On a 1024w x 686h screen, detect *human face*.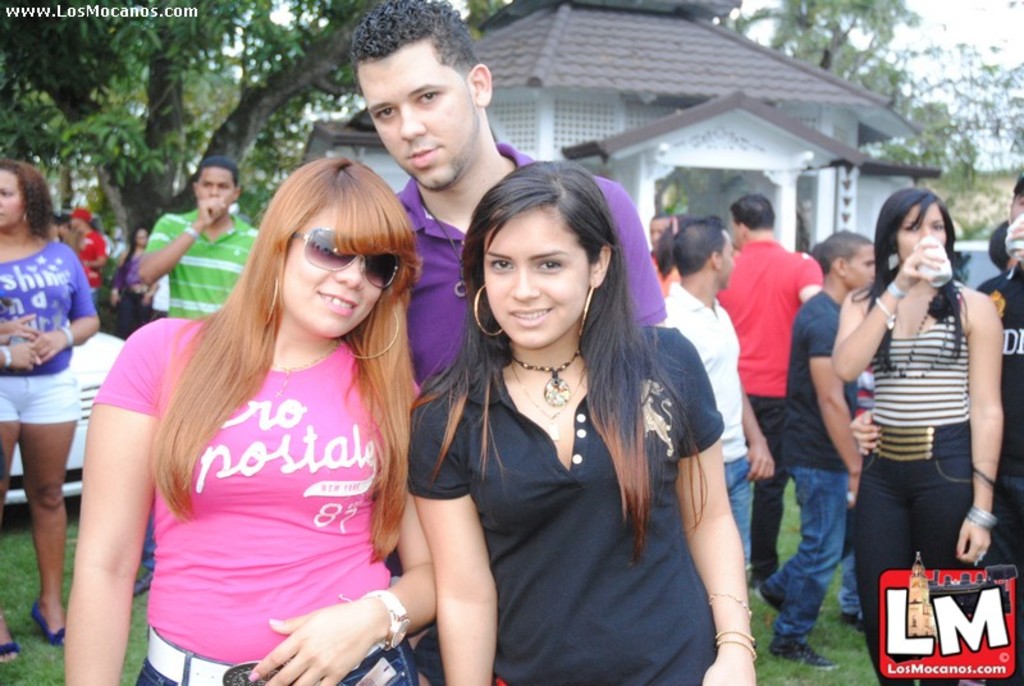
x1=846 y1=247 x2=876 y2=289.
